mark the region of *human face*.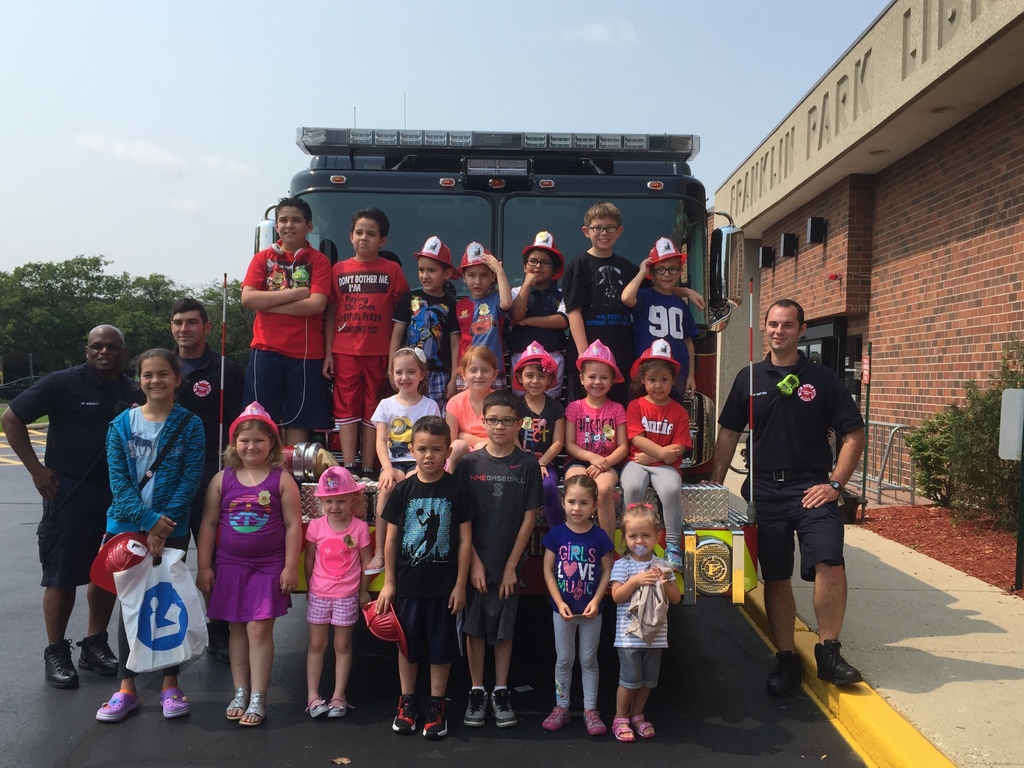
Region: pyautogui.locateOnScreen(466, 356, 493, 394).
